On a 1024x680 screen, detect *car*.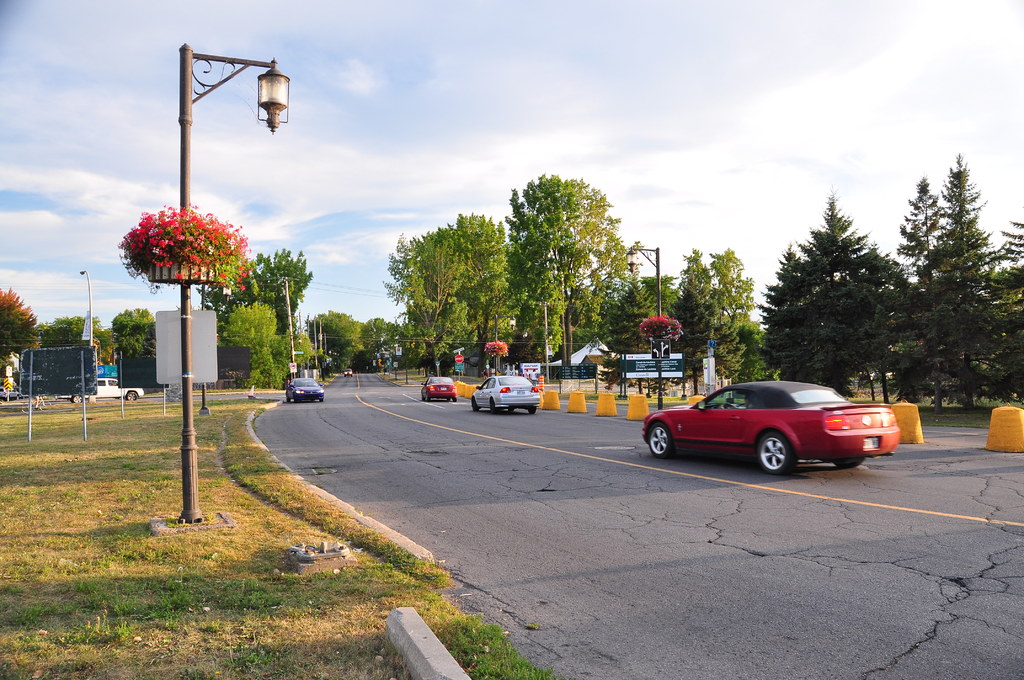
[0, 387, 22, 401].
